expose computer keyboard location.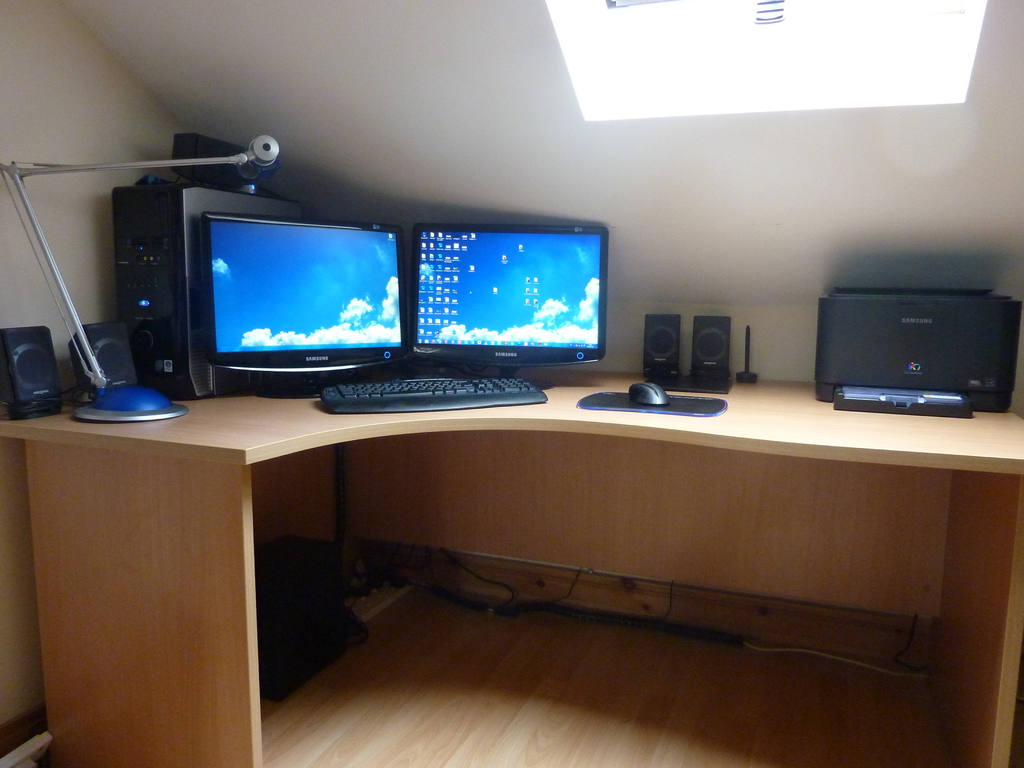
Exposed at [left=317, top=374, right=546, bottom=413].
